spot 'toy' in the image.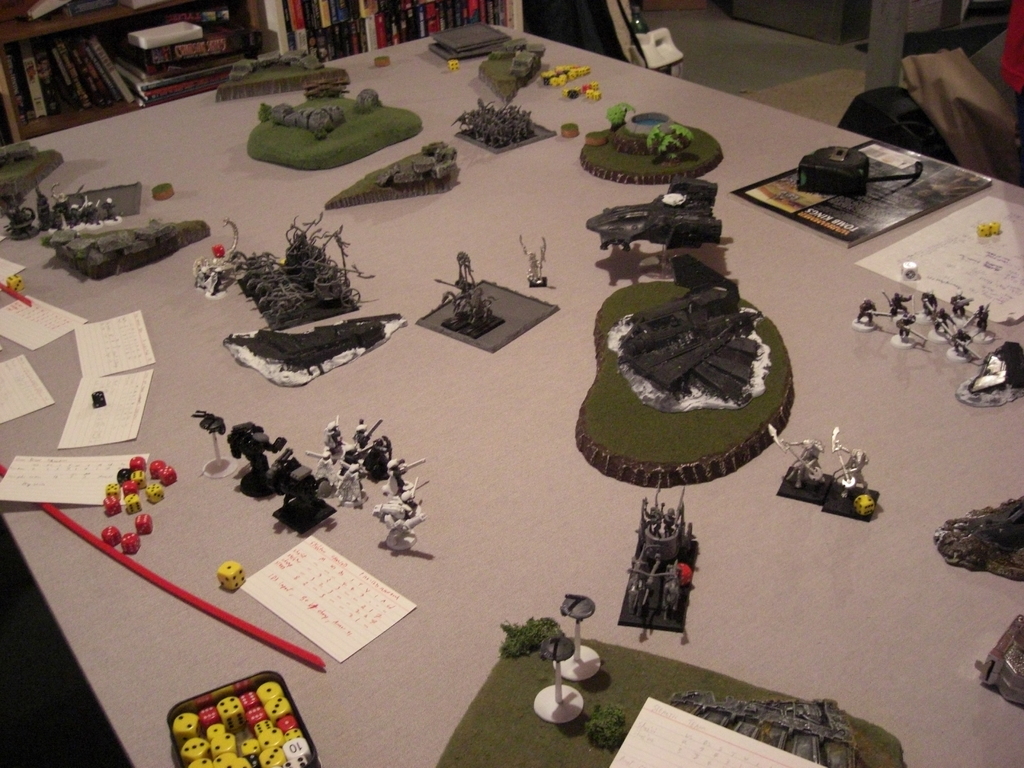
'toy' found at (940, 499, 1023, 575).
